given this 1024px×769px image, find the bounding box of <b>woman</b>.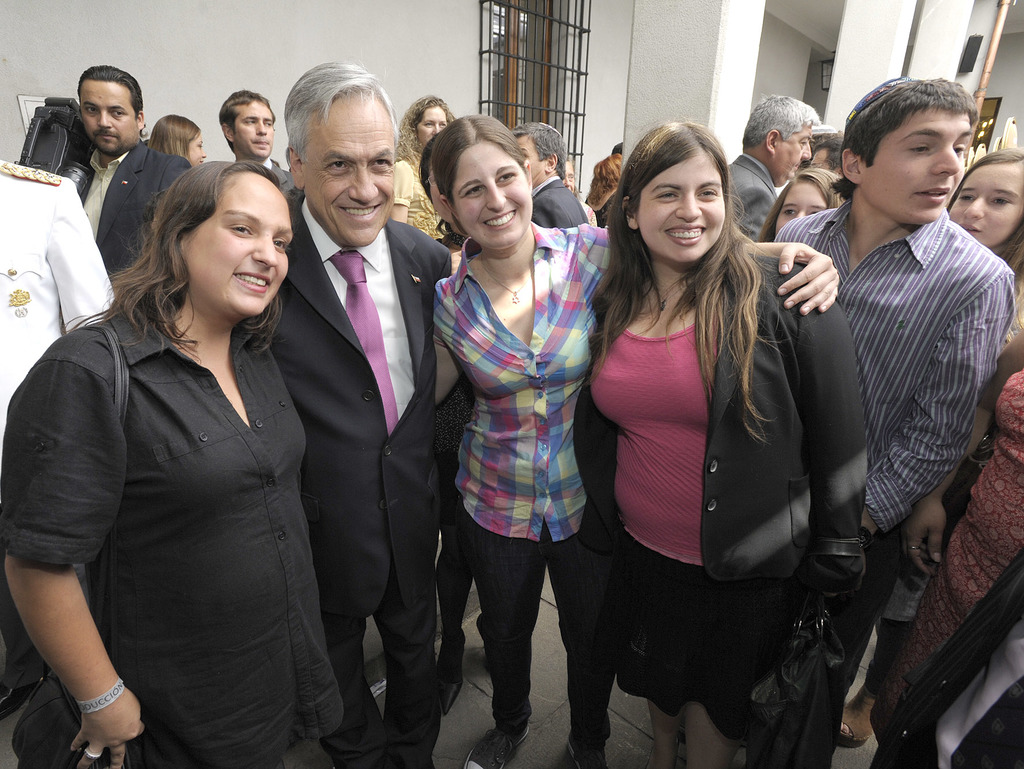
rect(433, 113, 841, 768).
